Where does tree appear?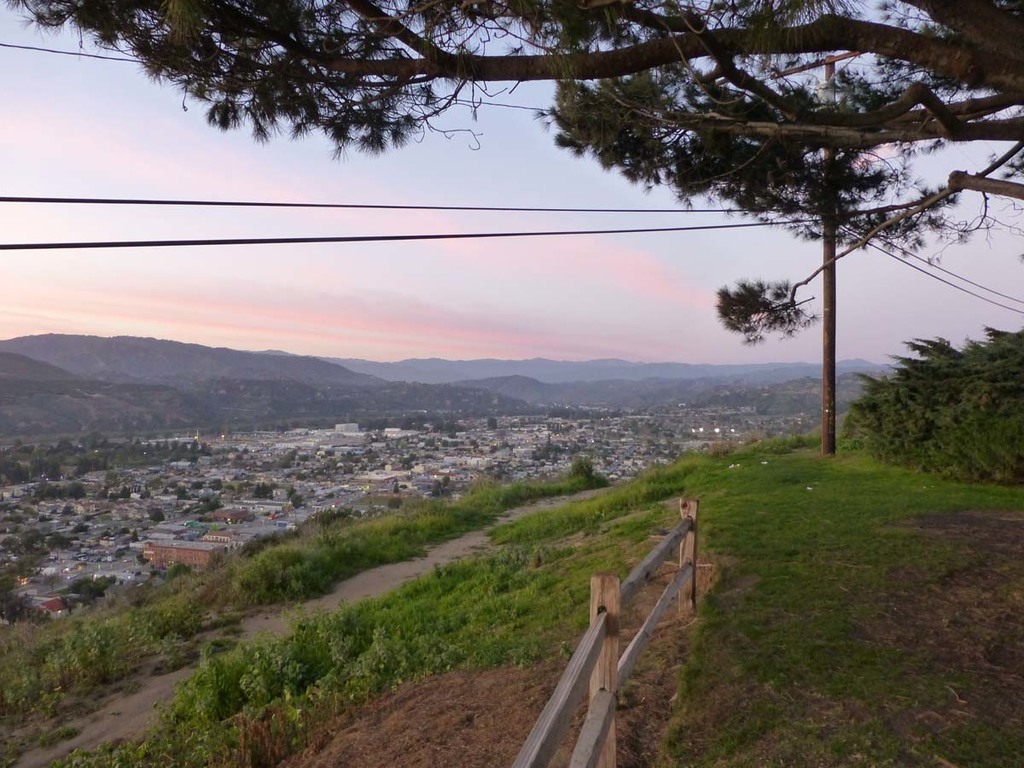
Appears at [x1=389, y1=495, x2=399, y2=509].
